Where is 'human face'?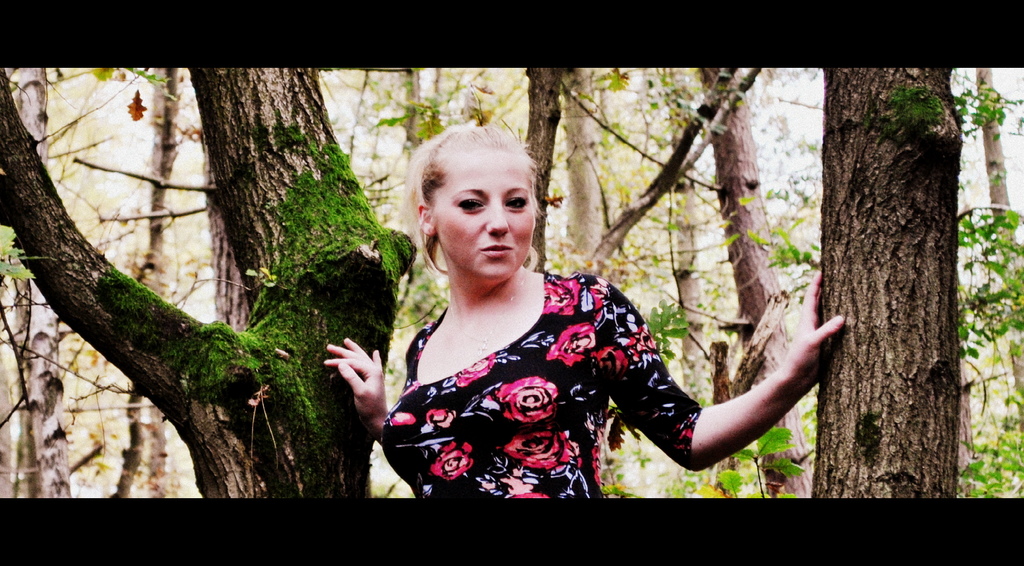
<box>435,154,536,285</box>.
